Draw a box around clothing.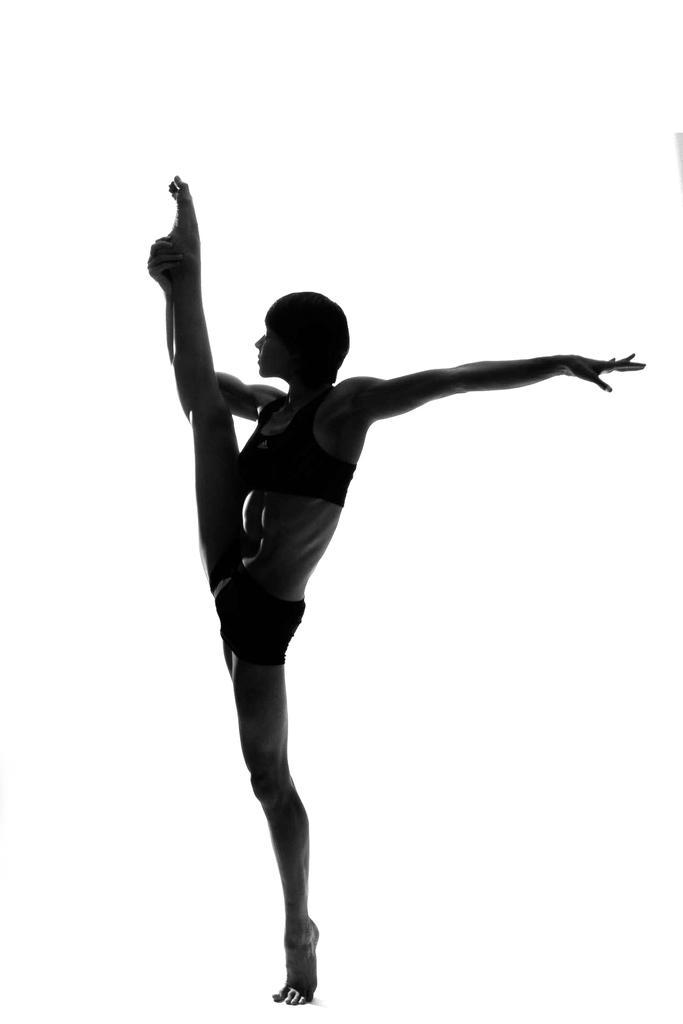
Rect(184, 378, 371, 671).
